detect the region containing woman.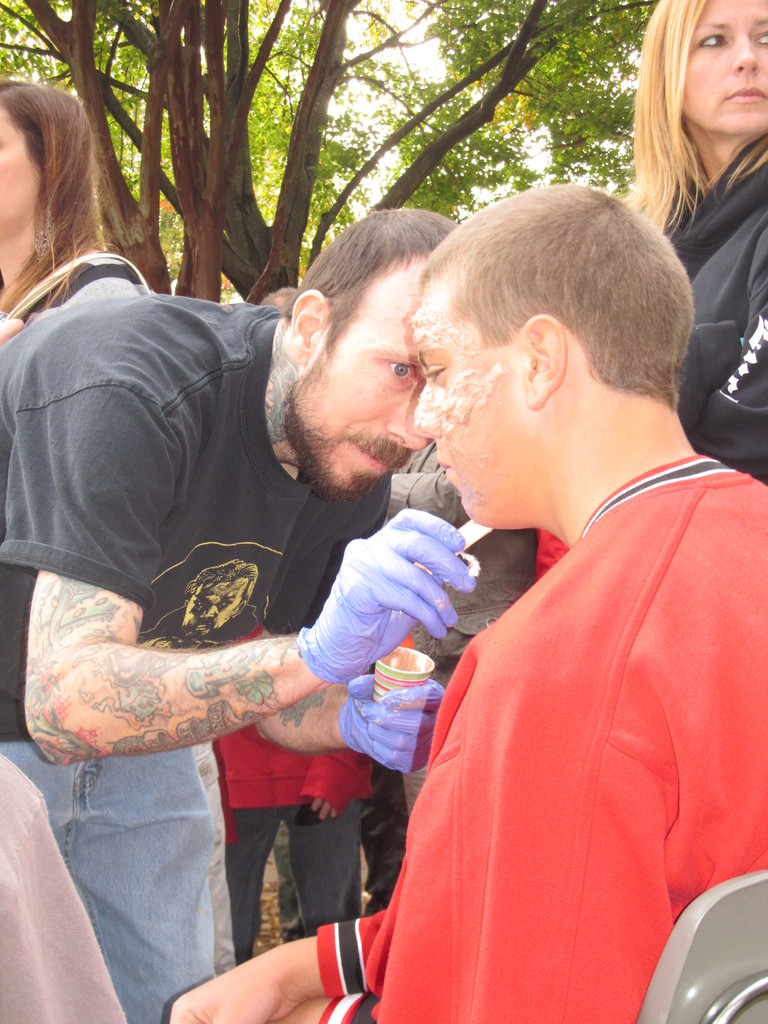
0, 77, 154, 356.
